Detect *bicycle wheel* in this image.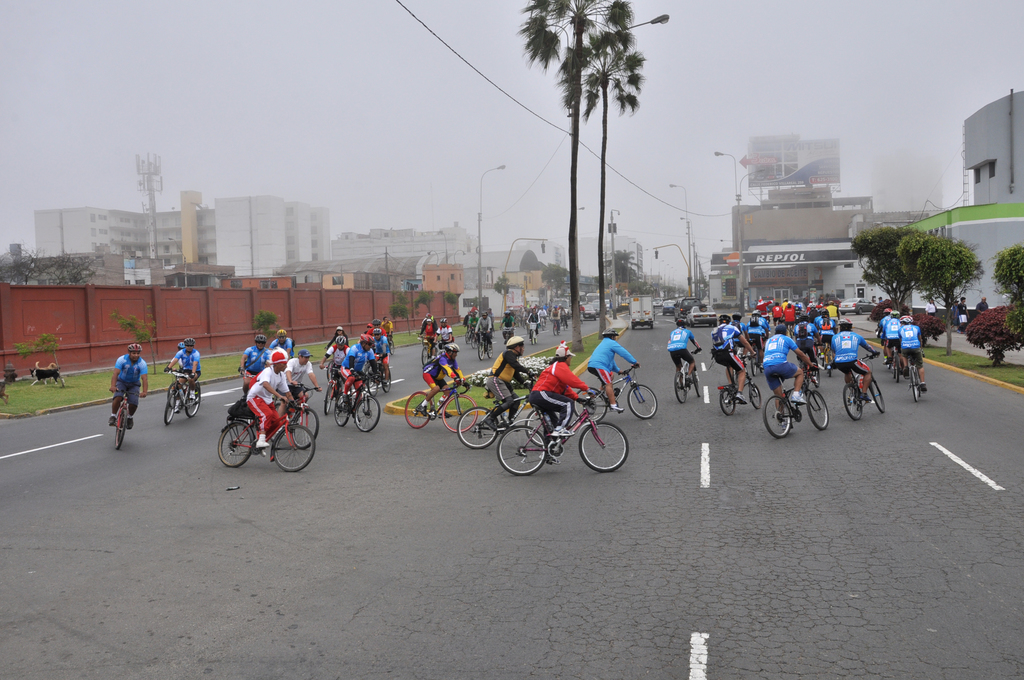
Detection: (left=478, top=344, right=483, bottom=360).
